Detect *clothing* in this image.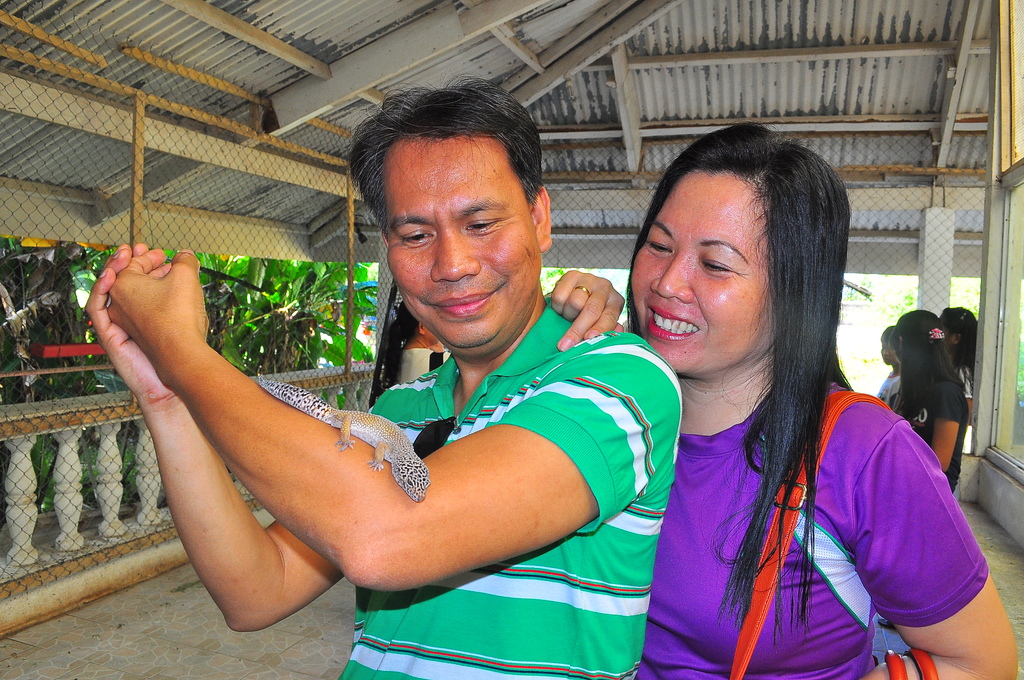
Detection: <bbox>878, 378, 899, 408</bbox>.
